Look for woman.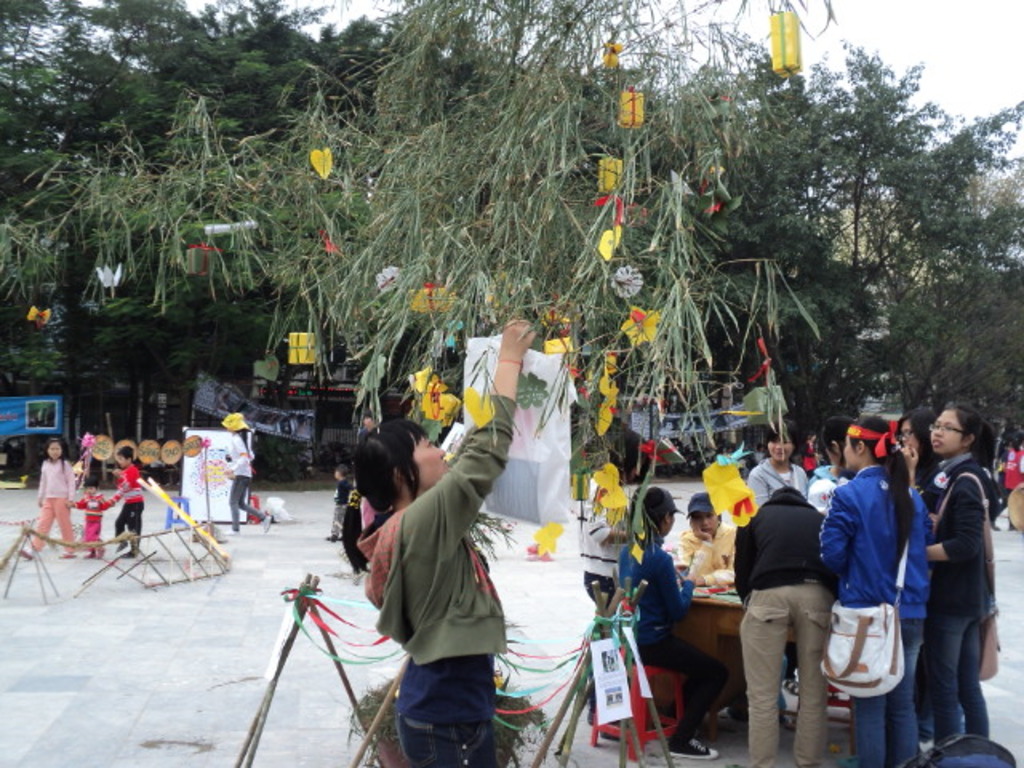
Found: 355 315 534 766.
